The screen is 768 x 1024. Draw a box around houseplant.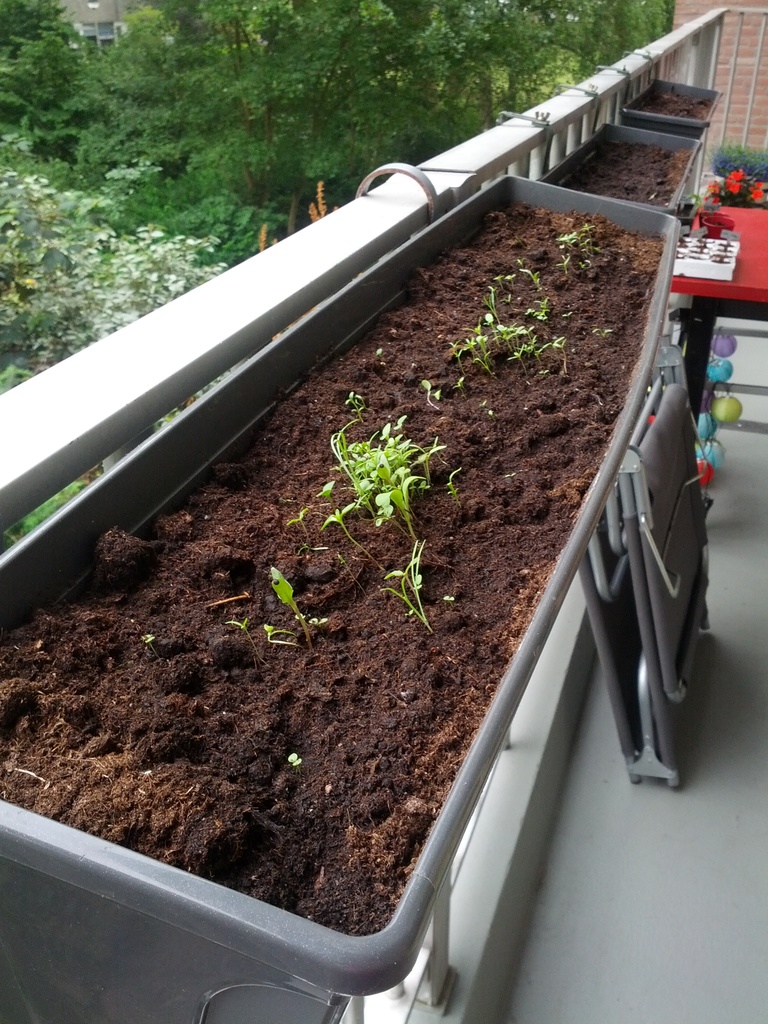
(302,408,440,546).
